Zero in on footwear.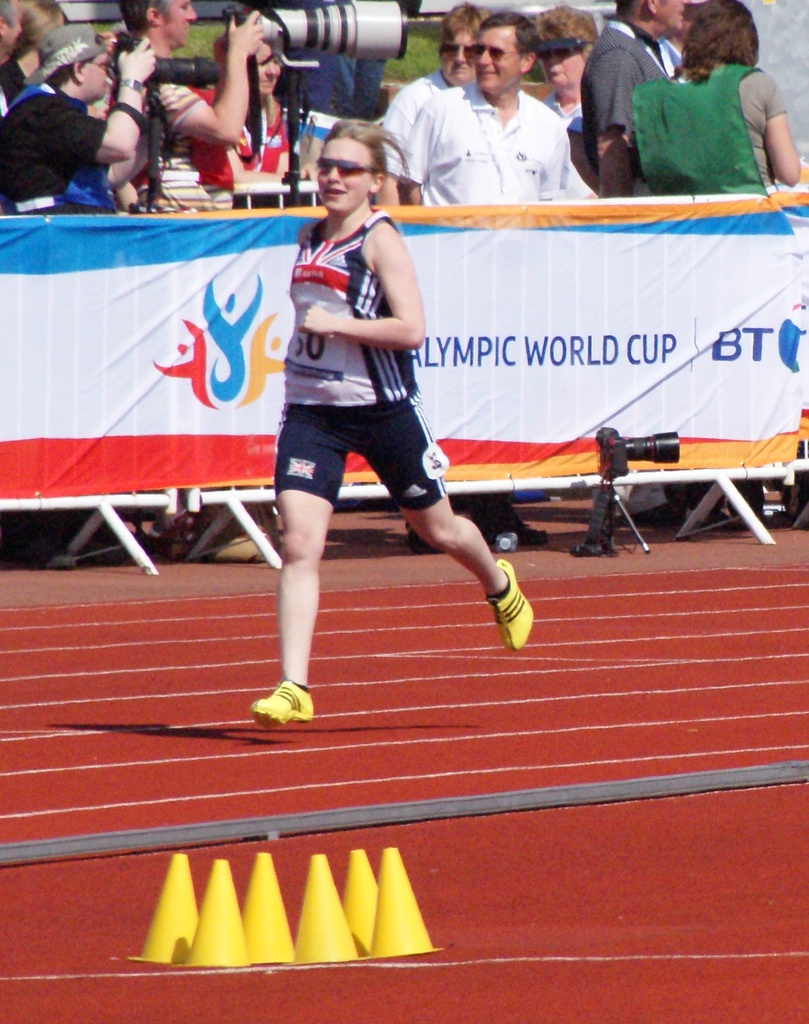
Zeroed in: left=488, top=563, right=534, bottom=655.
